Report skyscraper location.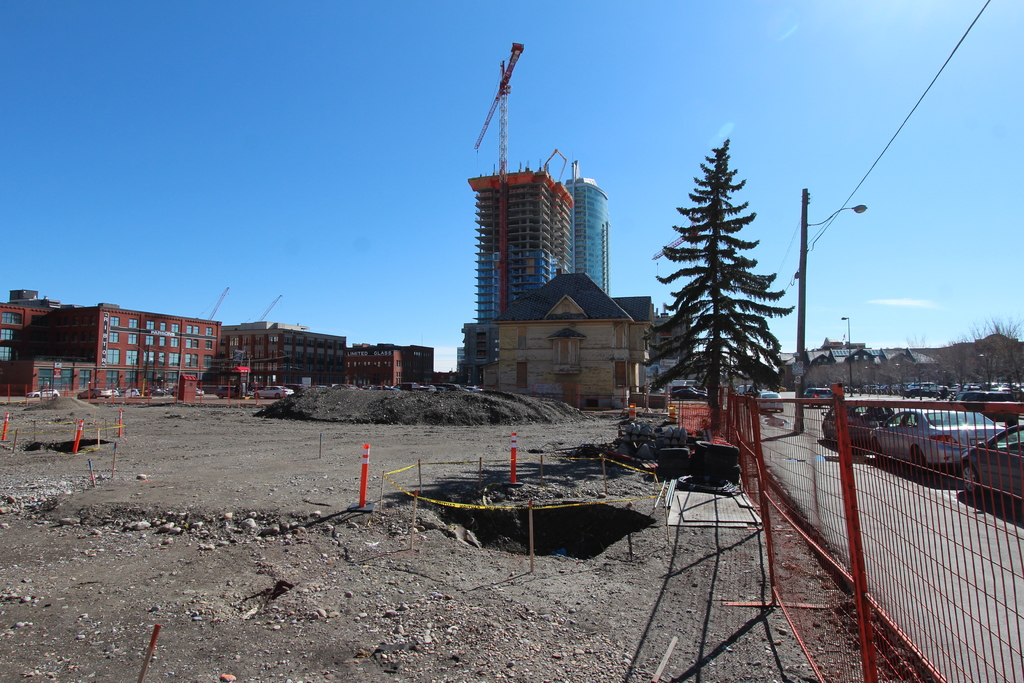
Report: [x1=563, y1=176, x2=610, y2=293].
